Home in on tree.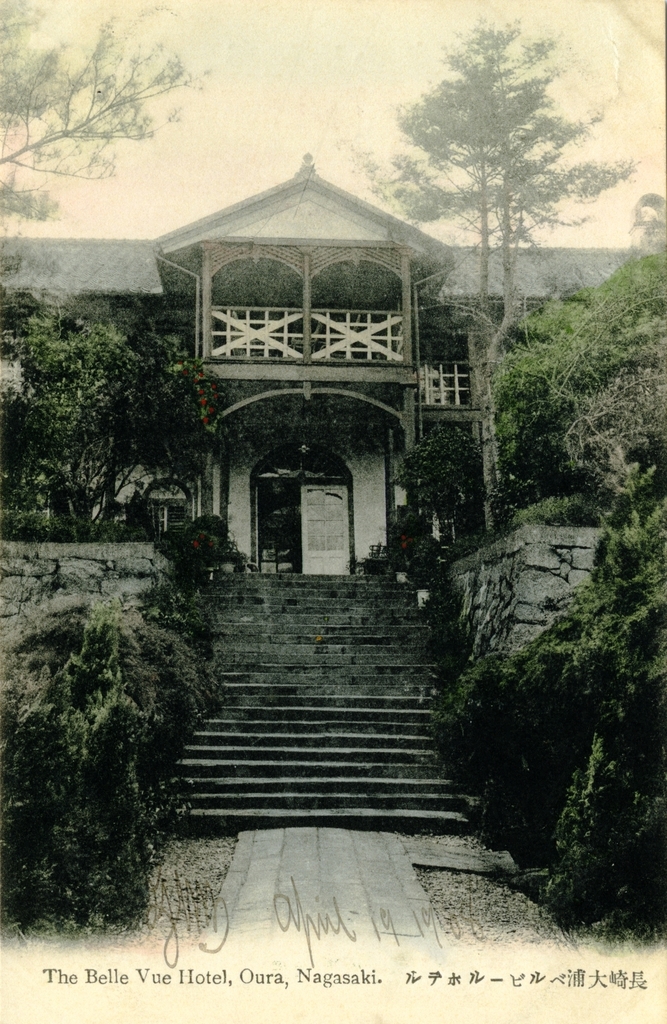
Homed in at <bbox>0, 0, 205, 225</bbox>.
